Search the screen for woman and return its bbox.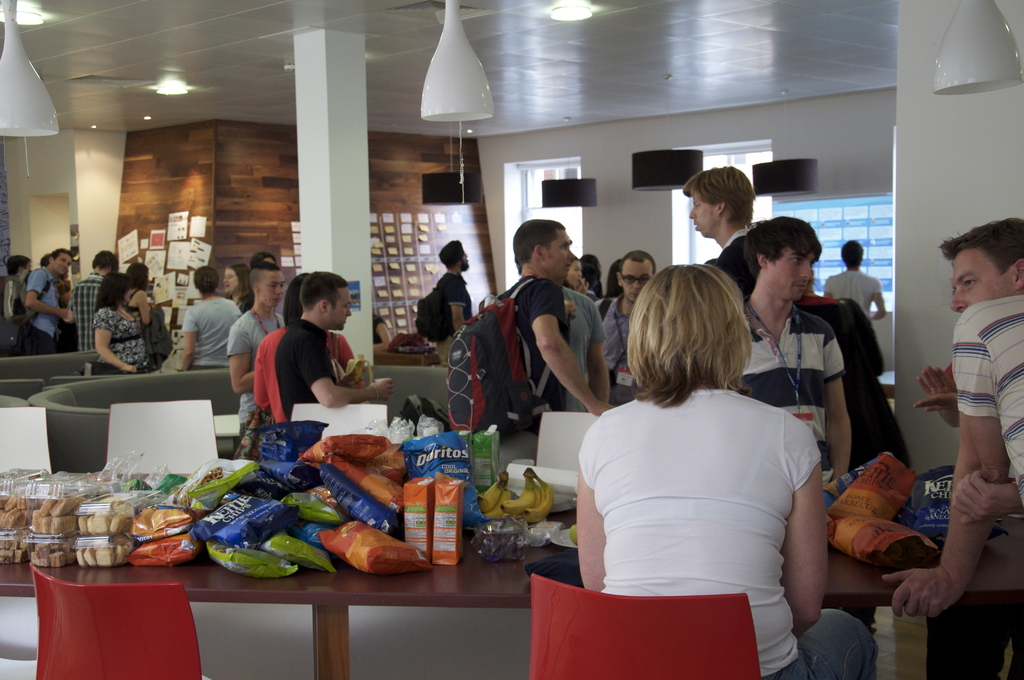
Found: bbox=[562, 258, 589, 298].
